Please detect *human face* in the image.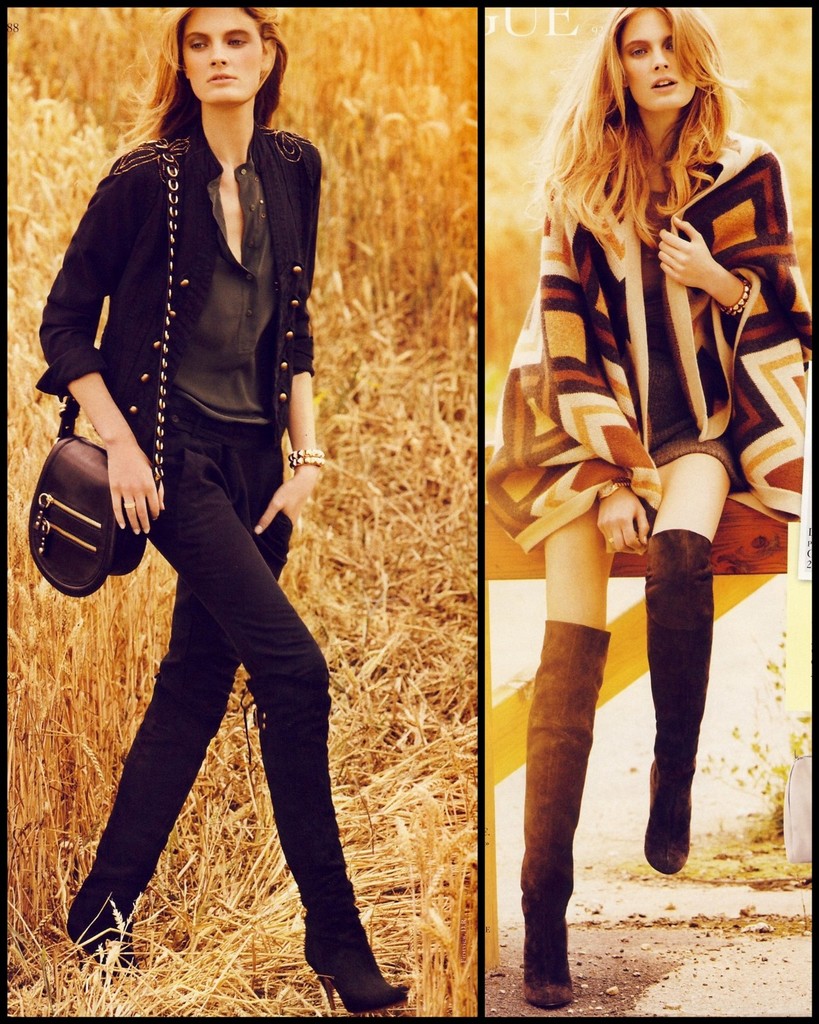
(left=185, top=5, right=263, bottom=98).
